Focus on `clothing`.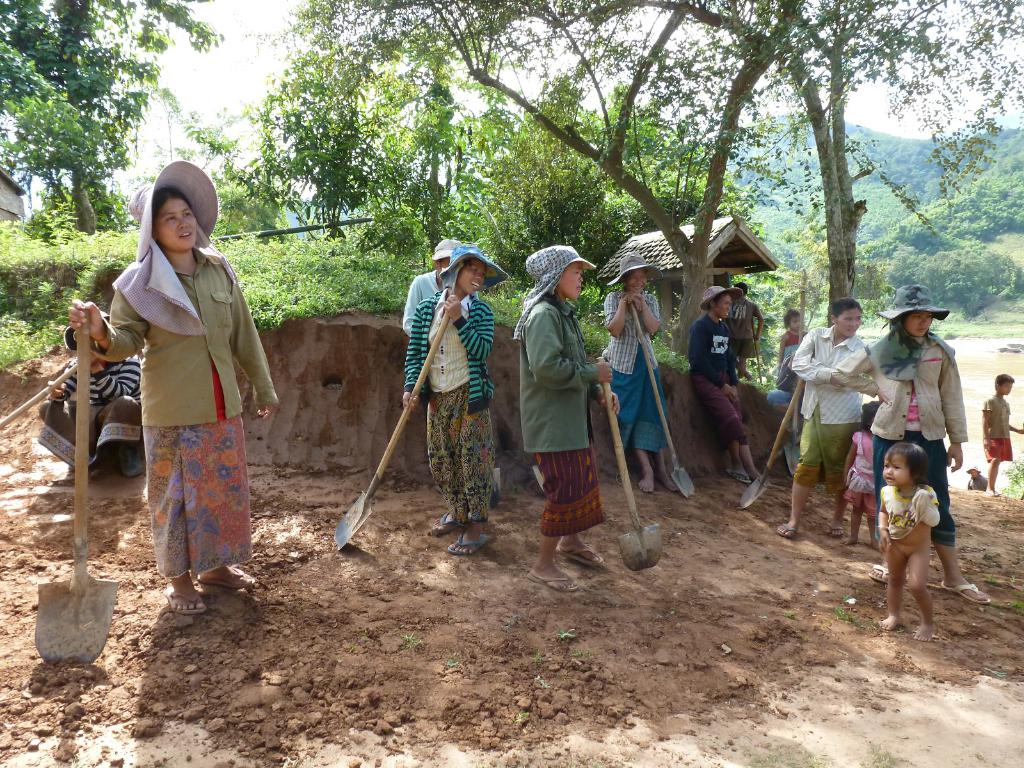
Focused at l=984, t=385, r=1017, b=465.
